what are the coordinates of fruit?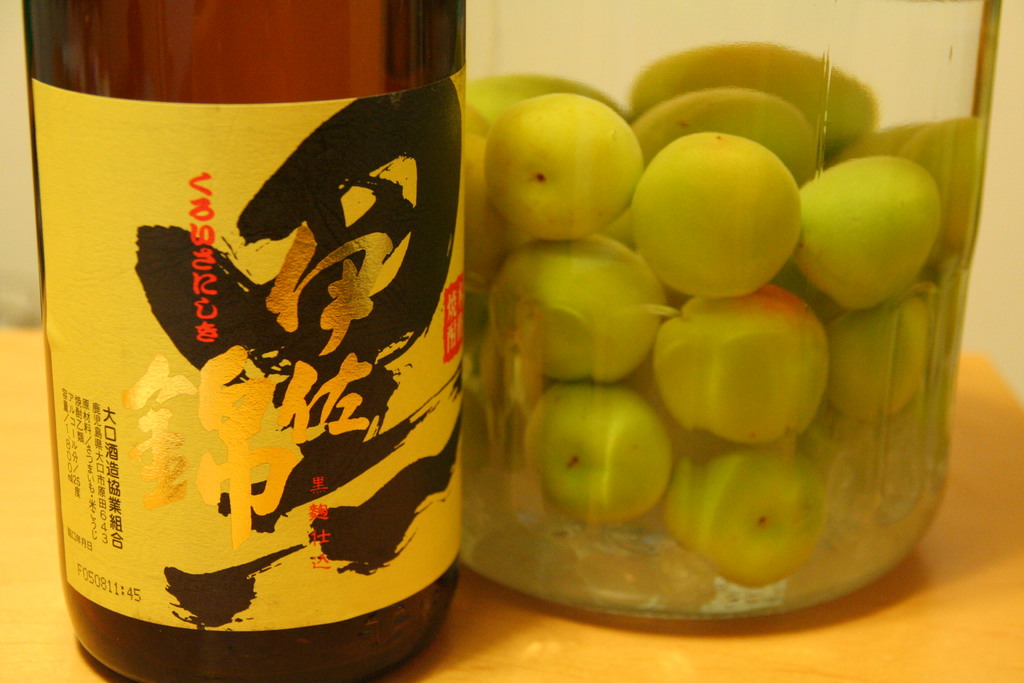
BBox(489, 93, 650, 243).
